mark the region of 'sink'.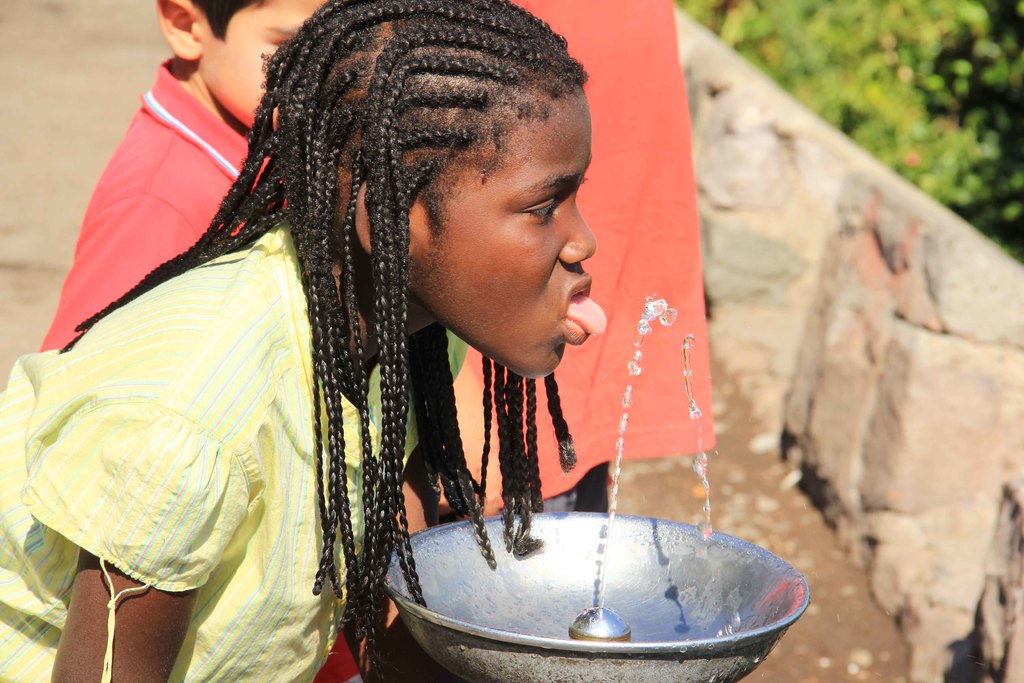
Region: box=[378, 506, 811, 682].
